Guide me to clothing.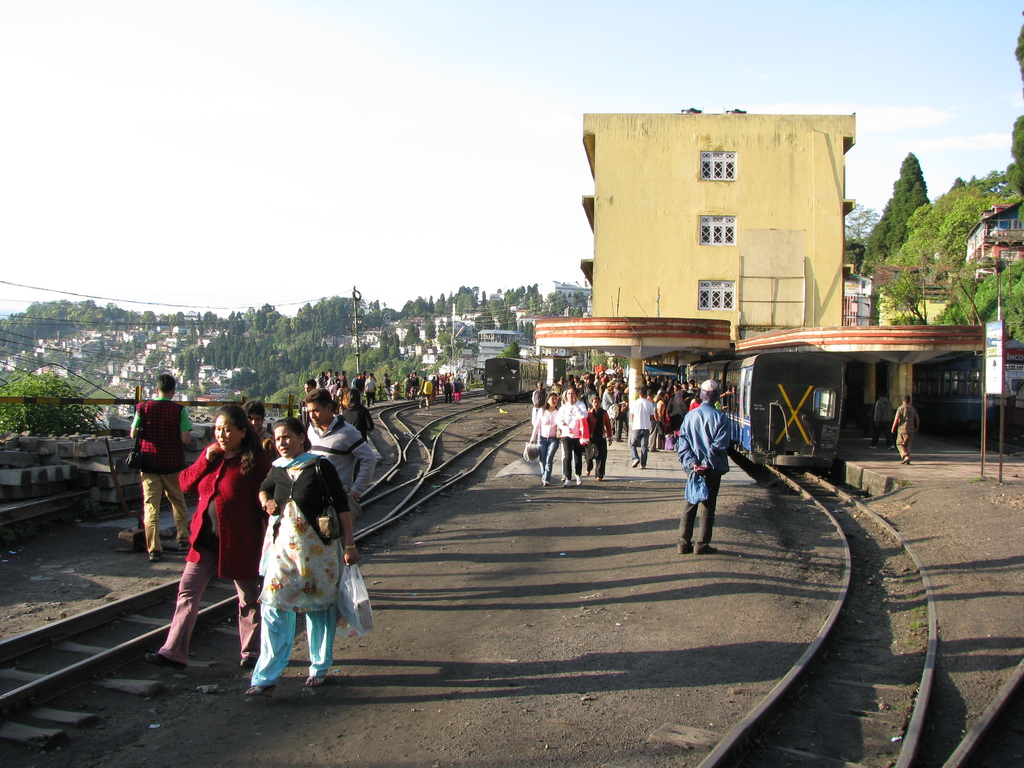
Guidance: [384, 378, 390, 397].
